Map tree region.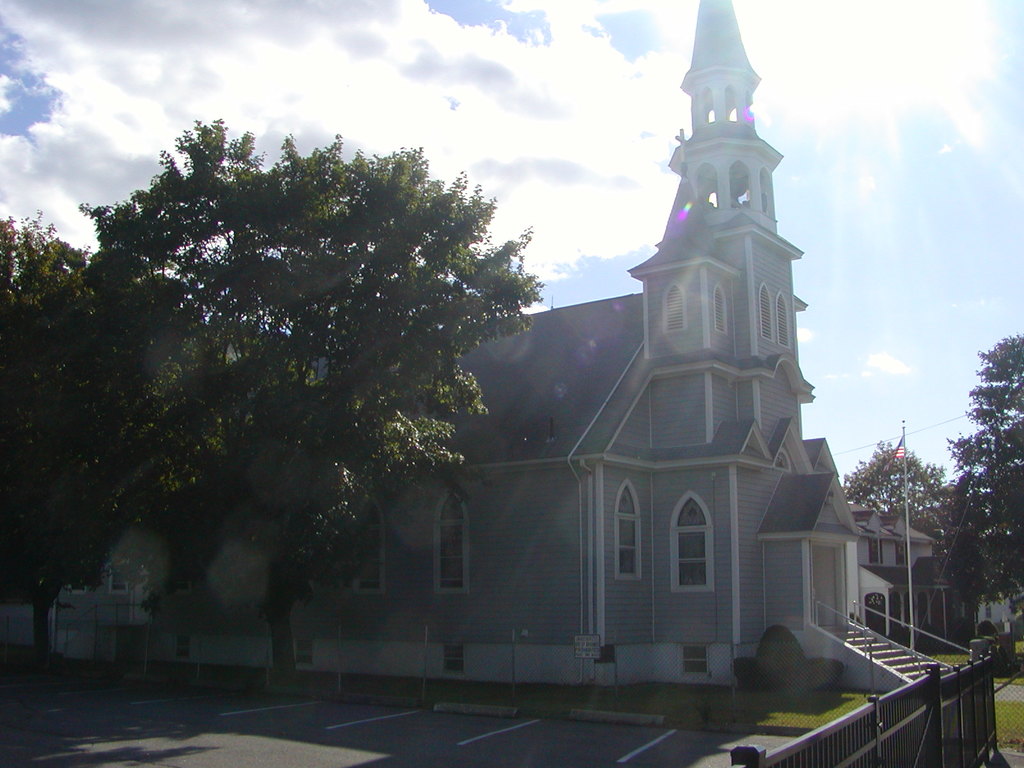
Mapped to rect(836, 439, 949, 532).
